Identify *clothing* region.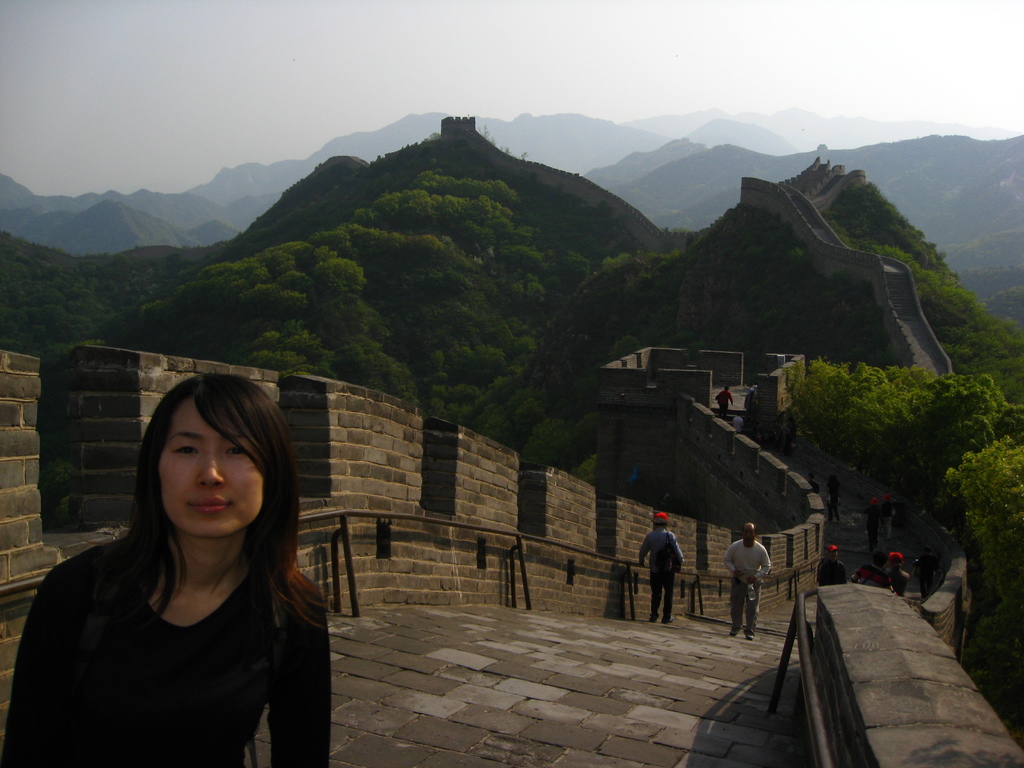
Region: locate(885, 570, 906, 589).
